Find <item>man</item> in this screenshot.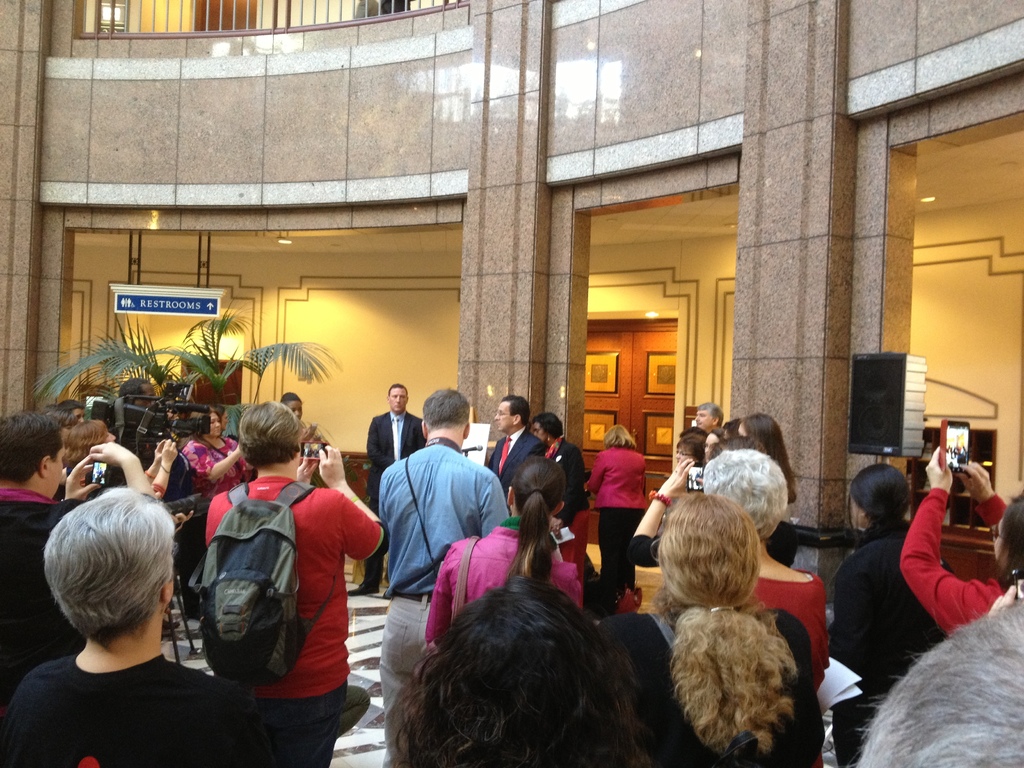
The bounding box for <item>man</item> is x1=374 y1=391 x2=509 y2=758.
